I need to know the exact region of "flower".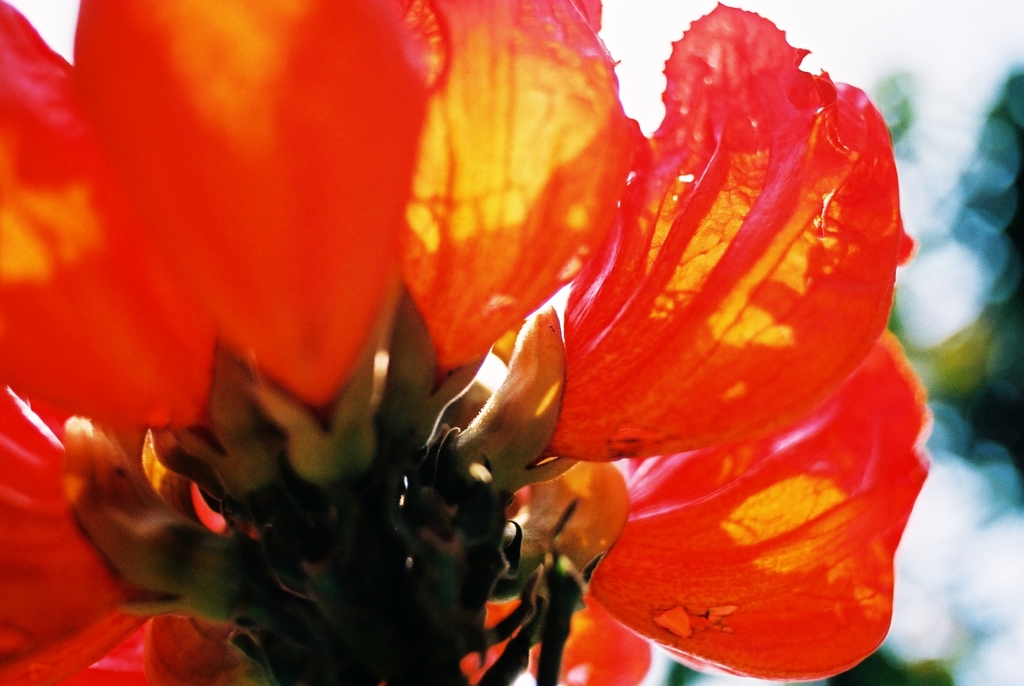
Region: bbox=[141, 0, 934, 639].
